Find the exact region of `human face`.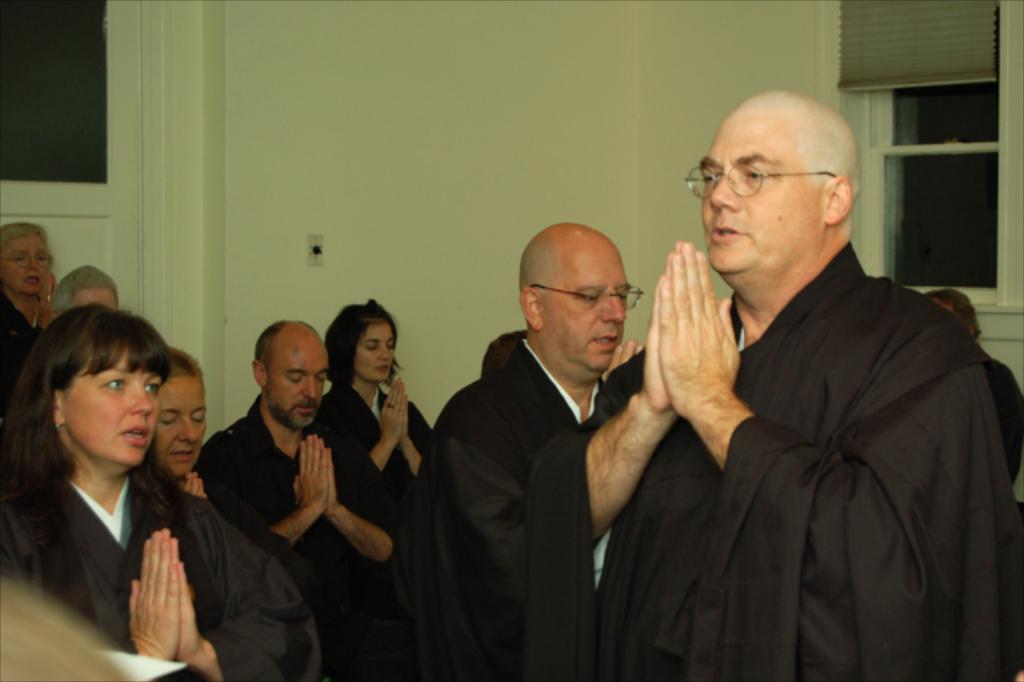
Exact region: region(539, 256, 629, 368).
